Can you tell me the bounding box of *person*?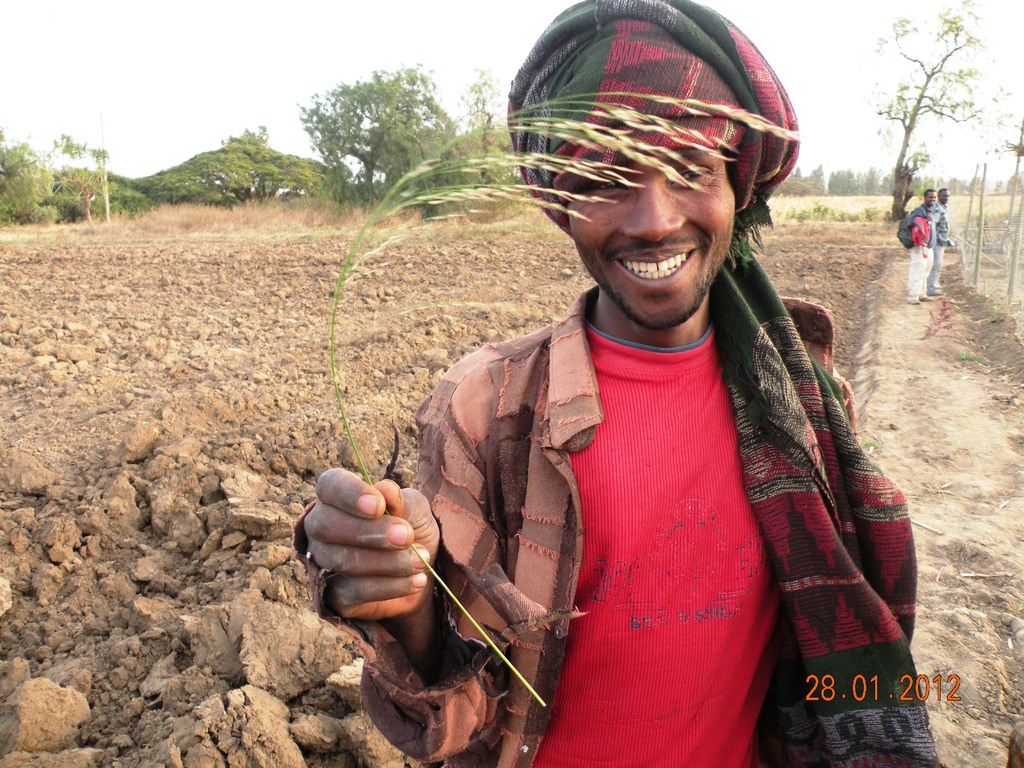
box(906, 188, 936, 305).
